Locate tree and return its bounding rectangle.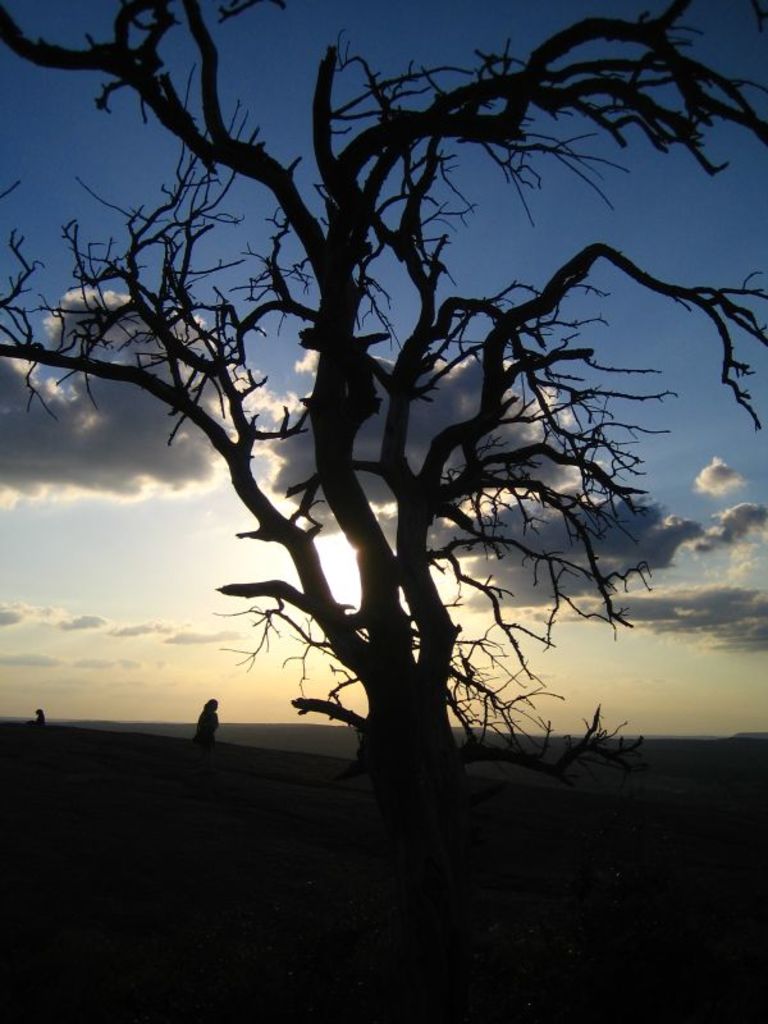
[left=31, top=0, right=728, bottom=854].
